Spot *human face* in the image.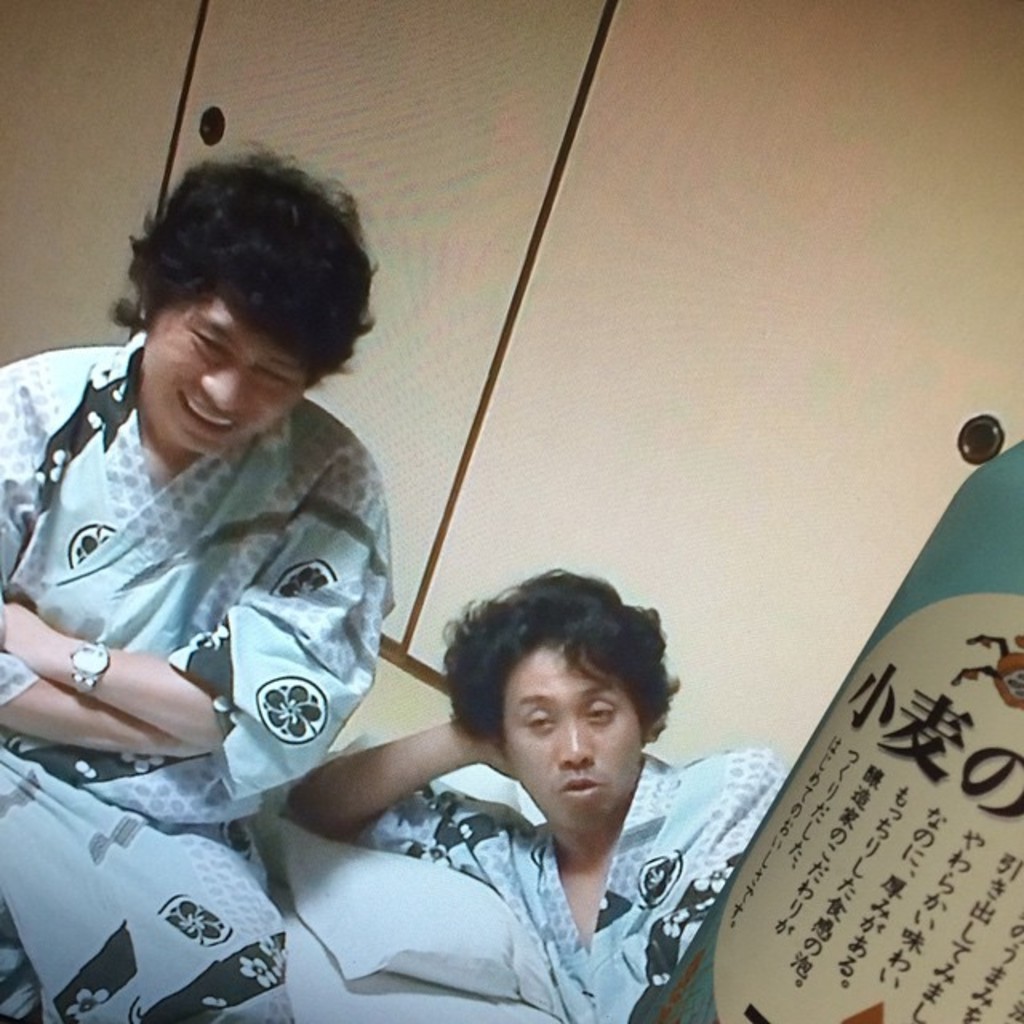
*human face* found at pyautogui.locateOnScreen(147, 291, 309, 451).
